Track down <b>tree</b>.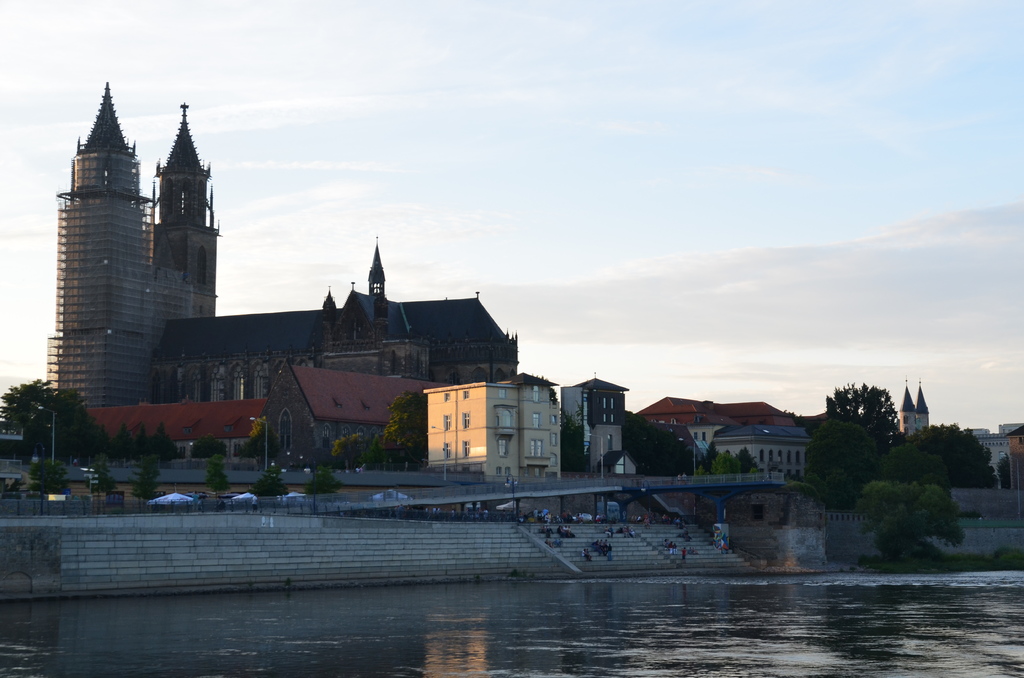
Tracked to rect(151, 426, 182, 457).
